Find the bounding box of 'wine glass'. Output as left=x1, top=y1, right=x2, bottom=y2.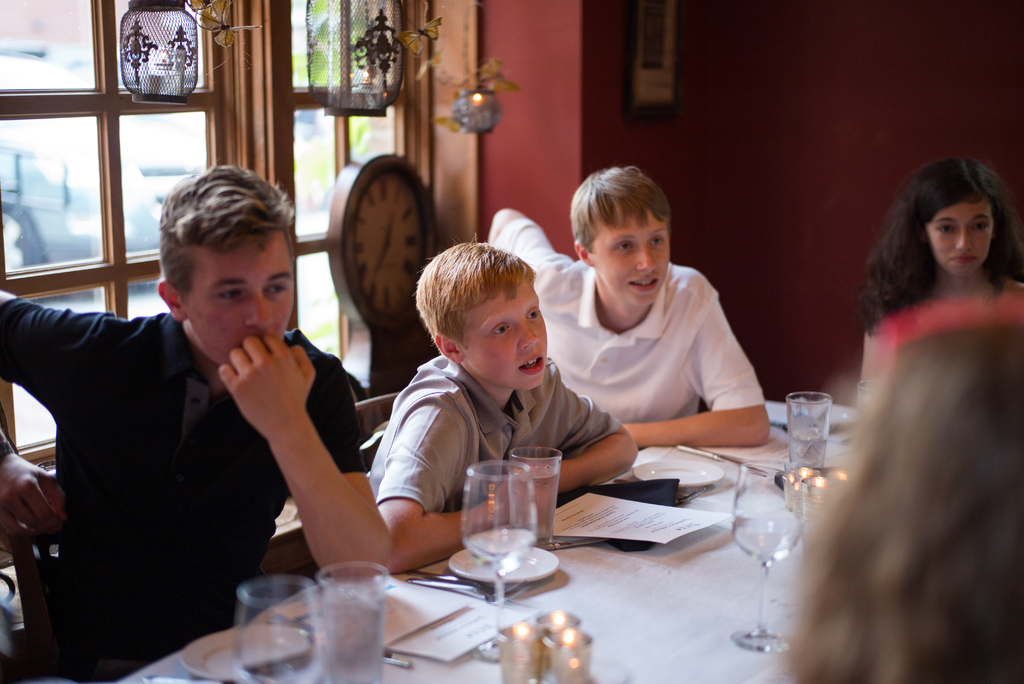
left=728, top=461, right=801, bottom=650.
